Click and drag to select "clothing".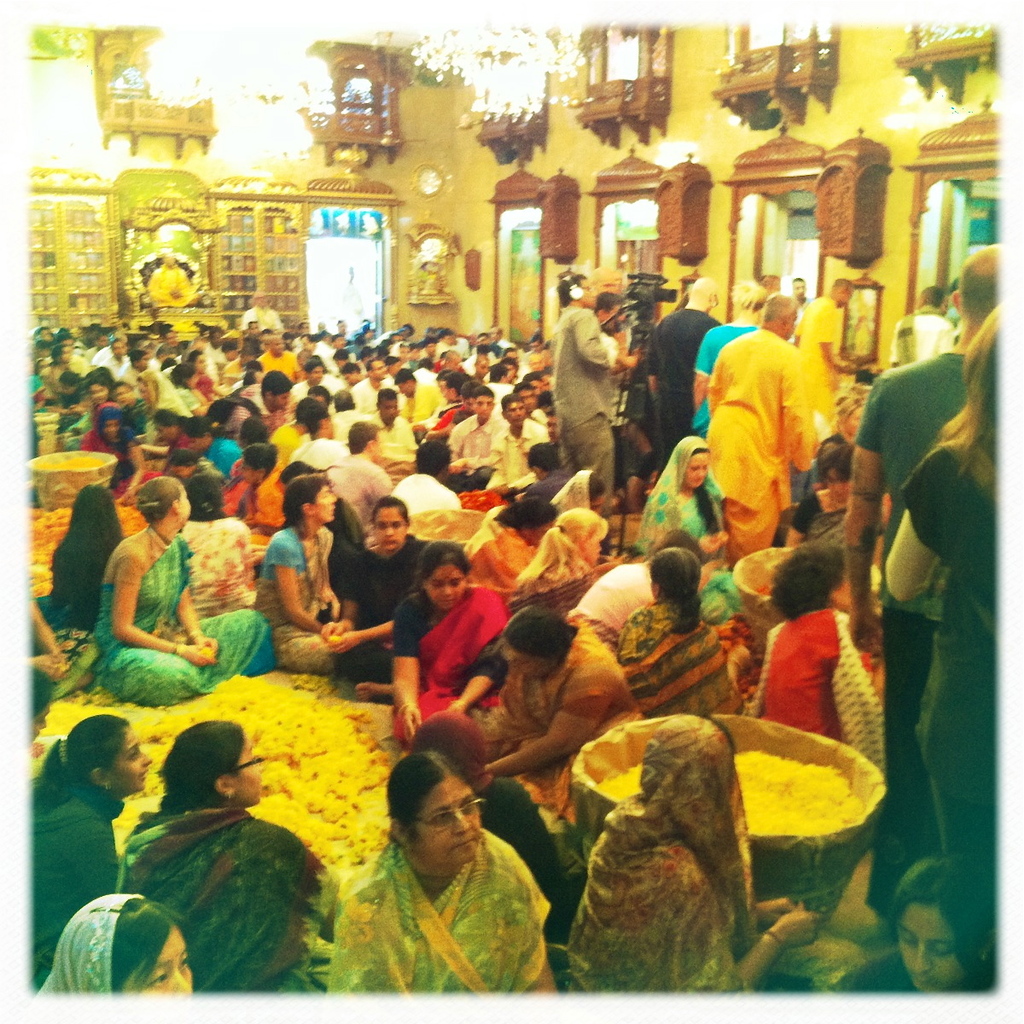
Selection: BBox(561, 303, 614, 501).
